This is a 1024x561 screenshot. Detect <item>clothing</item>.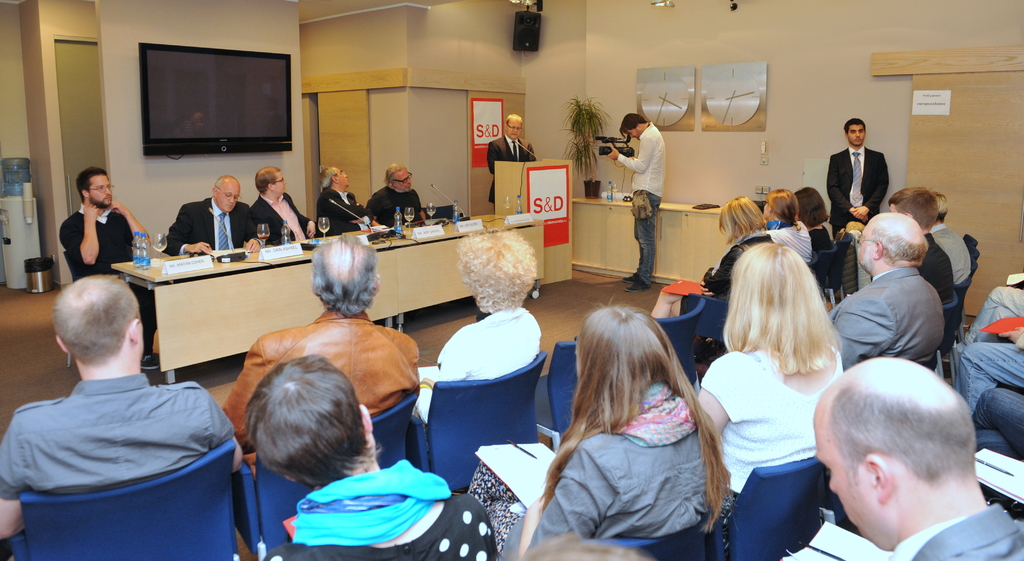
[left=526, top=353, right=736, bottom=542].
